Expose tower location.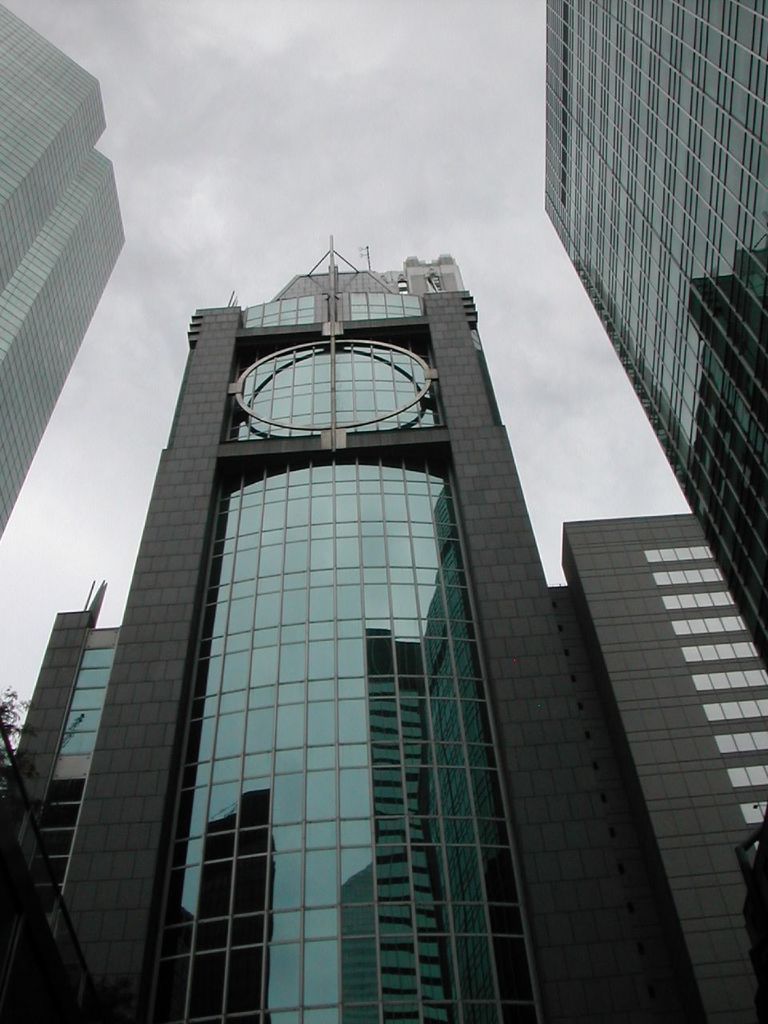
Exposed at Rect(524, 0, 762, 672).
